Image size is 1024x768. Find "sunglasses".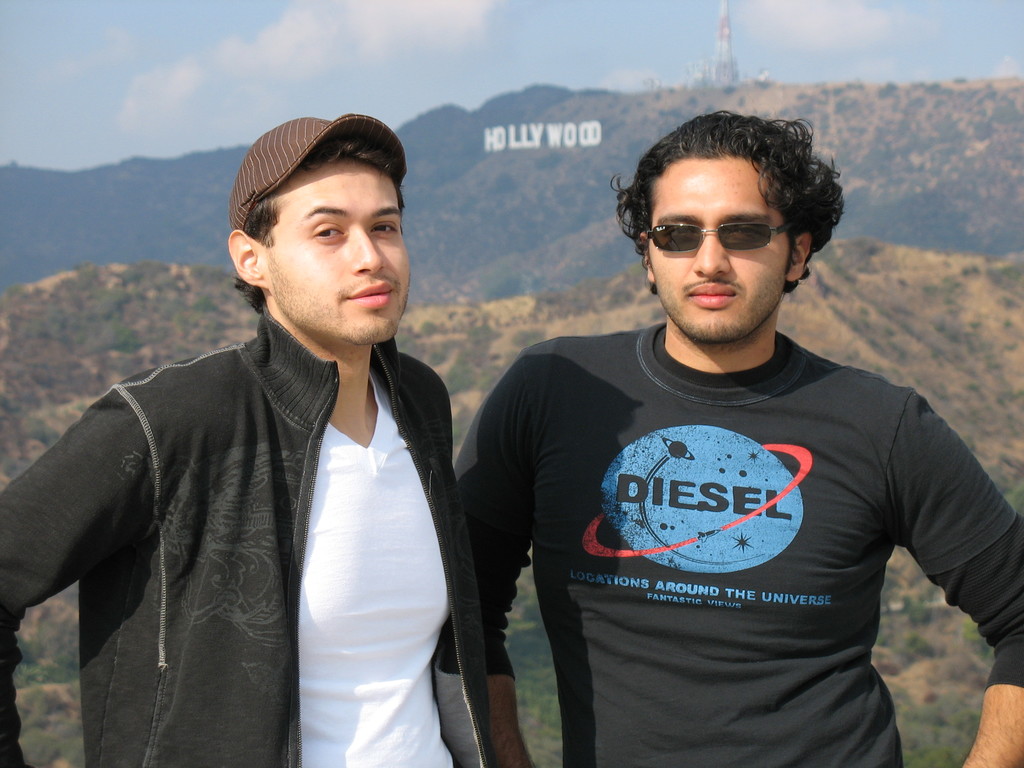
632, 215, 797, 260.
